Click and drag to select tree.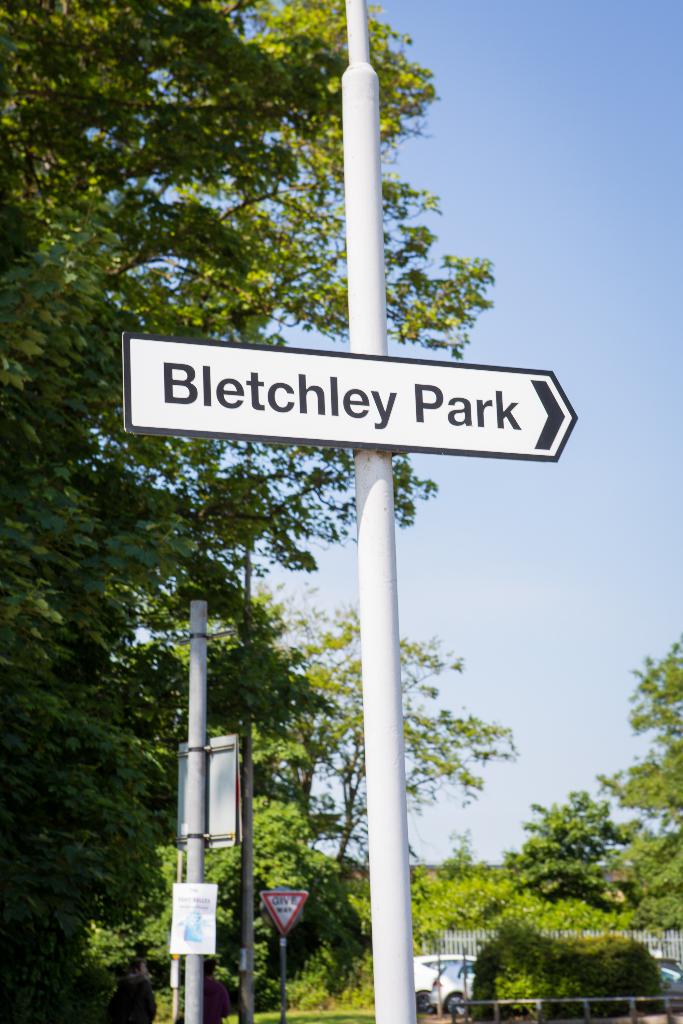
Selection: bbox=[506, 644, 682, 931].
